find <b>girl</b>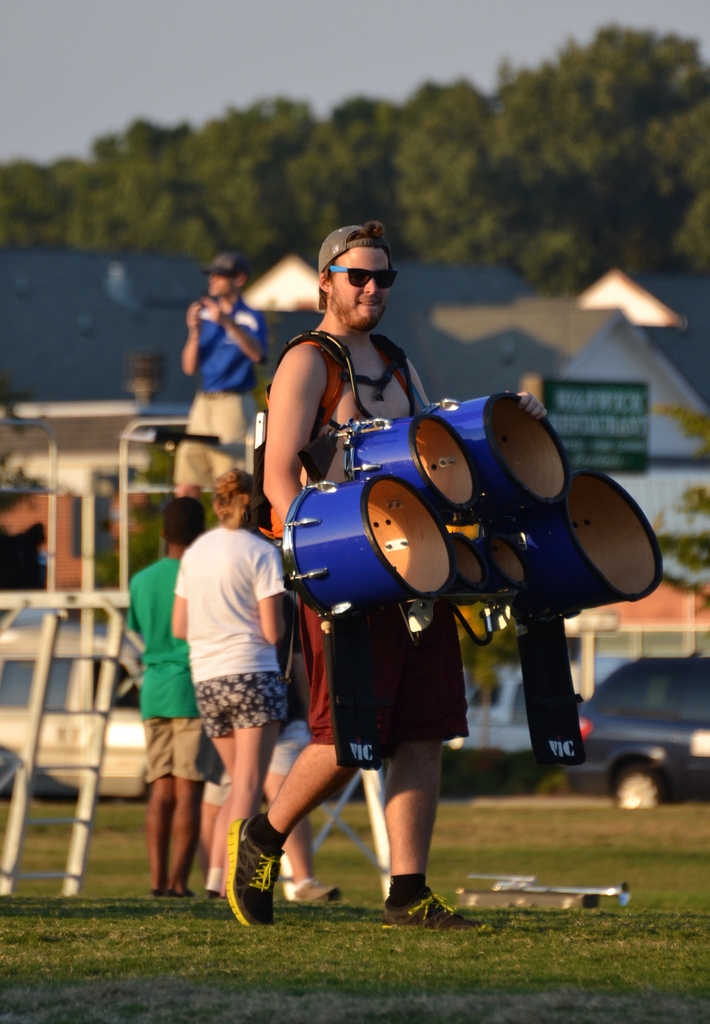
x1=170, y1=469, x2=286, y2=898
